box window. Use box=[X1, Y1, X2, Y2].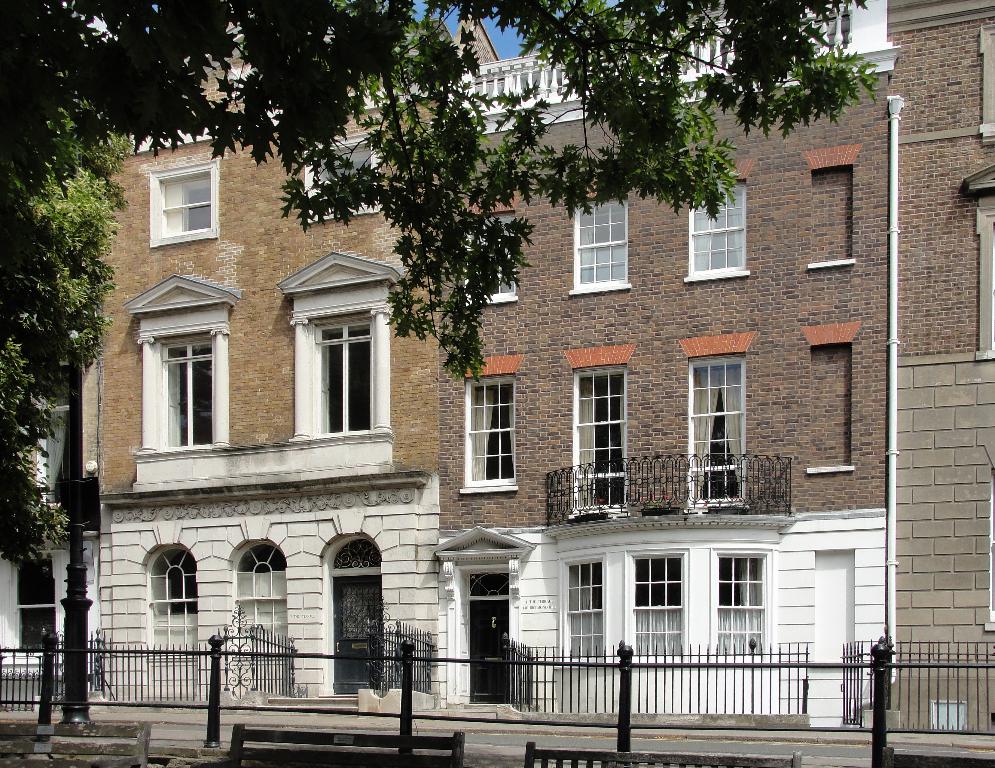
box=[448, 182, 527, 311].
